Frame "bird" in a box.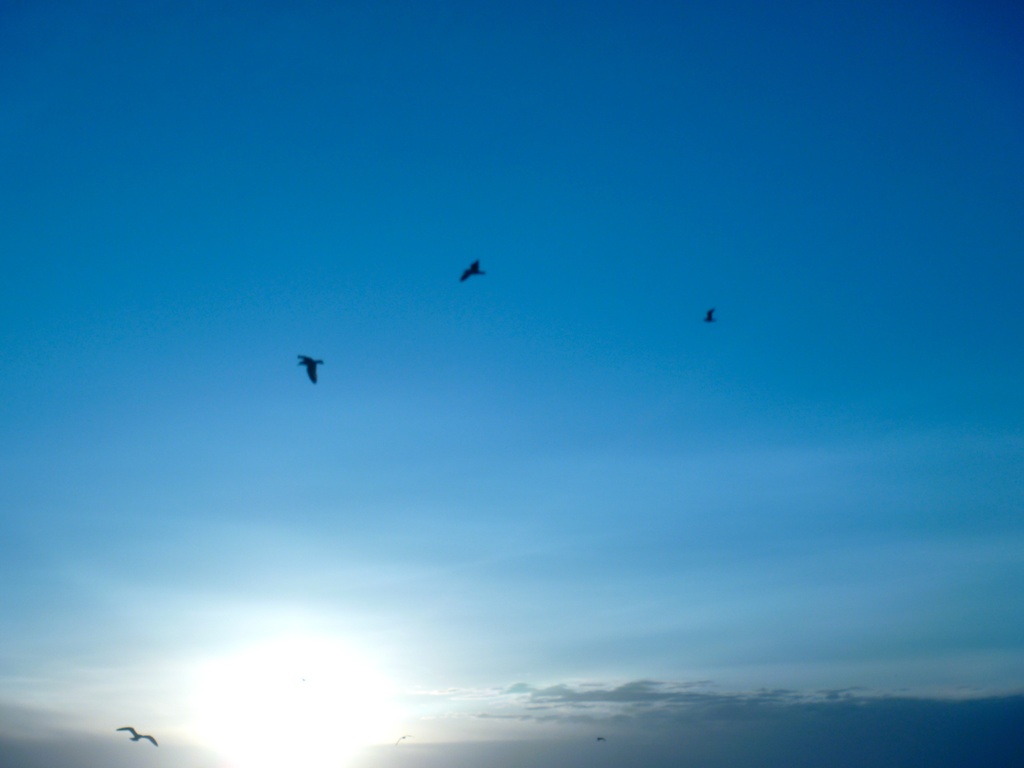
[700, 305, 715, 326].
